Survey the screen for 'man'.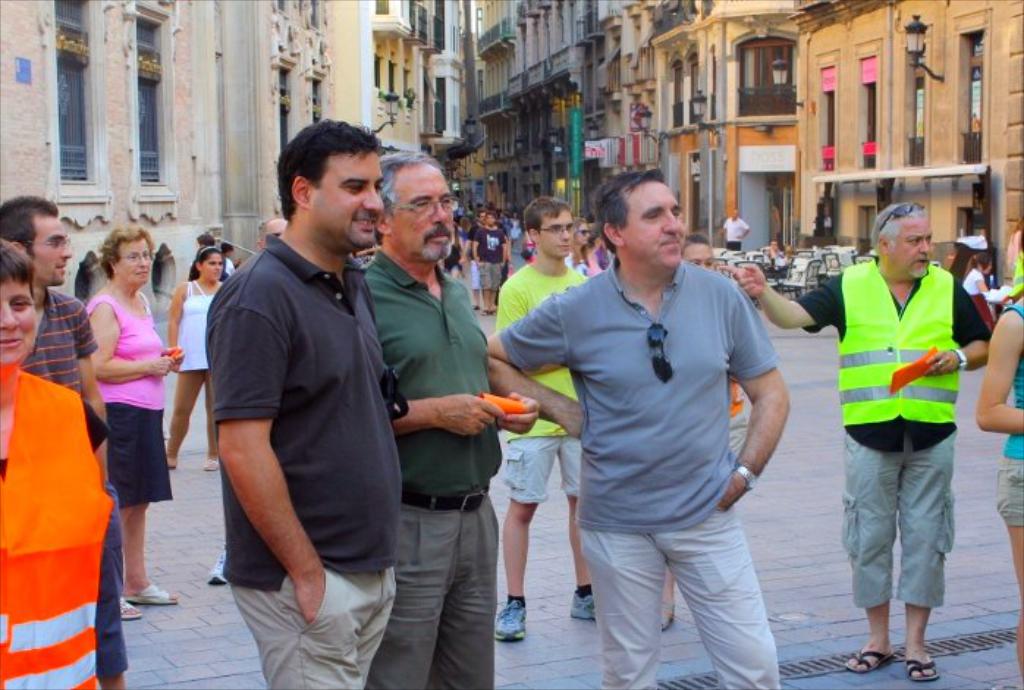
Survey found: Rect(477, 208, 505, 317).
